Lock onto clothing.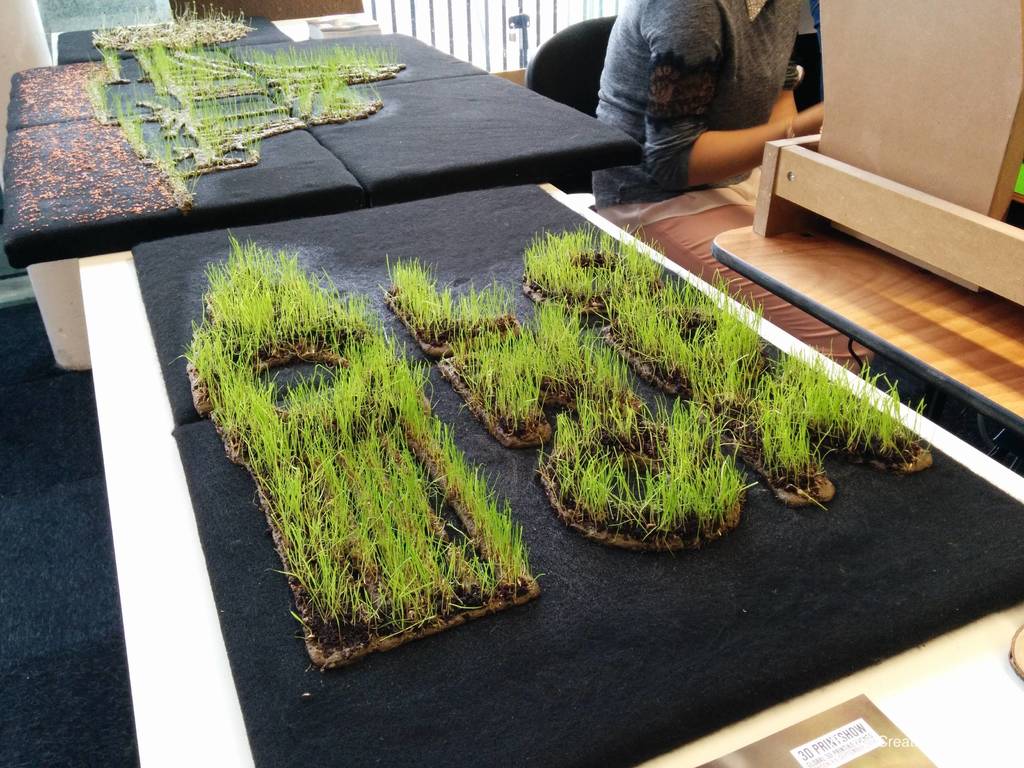
Locked: region(590, 0, 873, 375).
